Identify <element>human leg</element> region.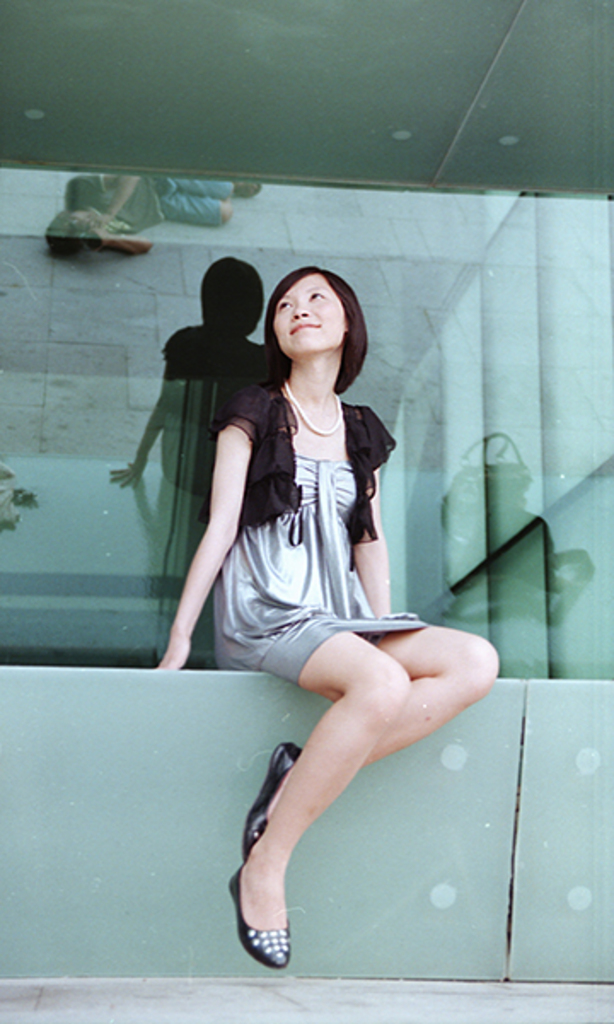
Region: select_region(244, 602, 501, 869).
